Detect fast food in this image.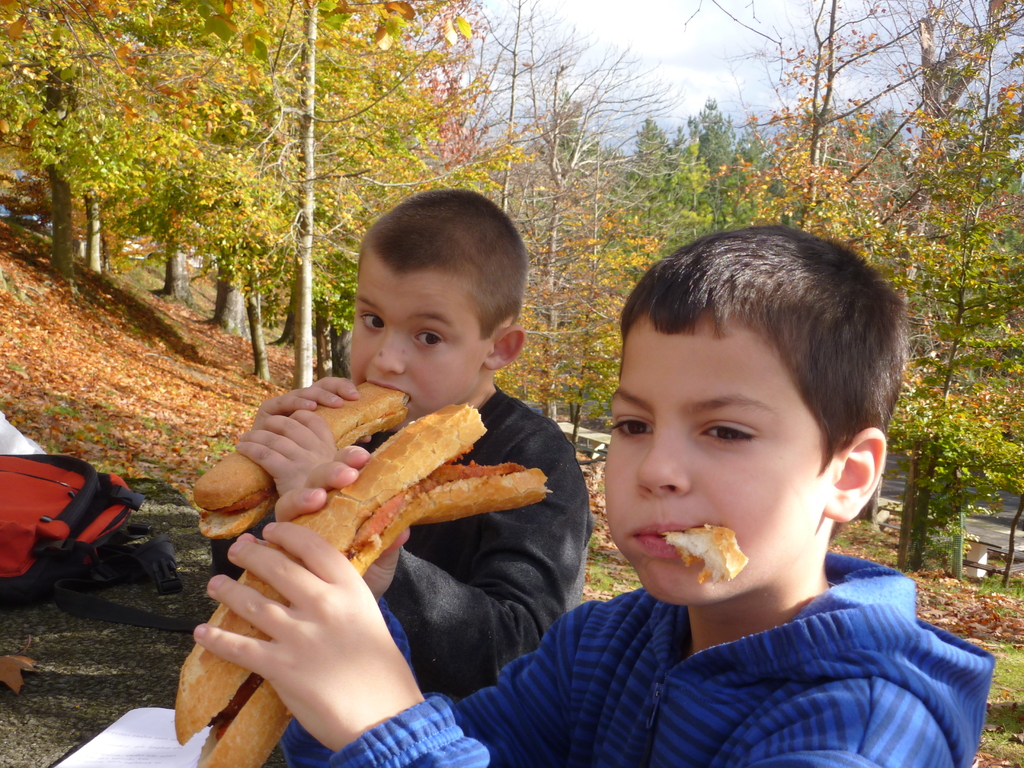
Detection: 166/410/550/767.
